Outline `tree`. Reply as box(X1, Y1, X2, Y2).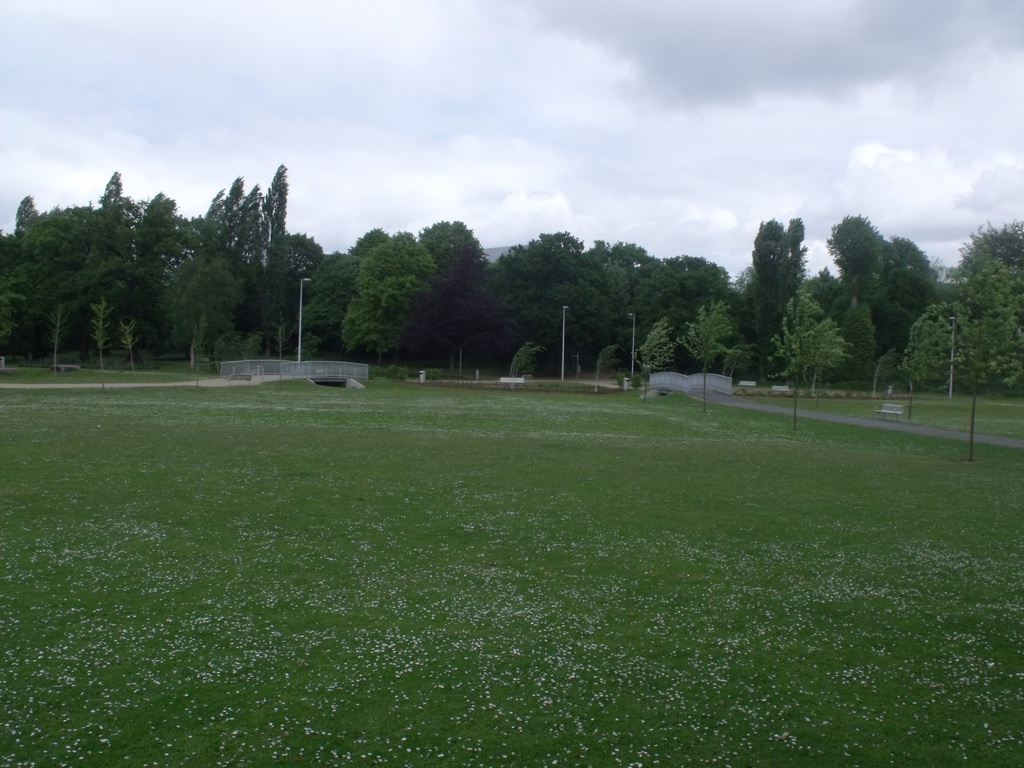
box(336, 225, 447, 370).
